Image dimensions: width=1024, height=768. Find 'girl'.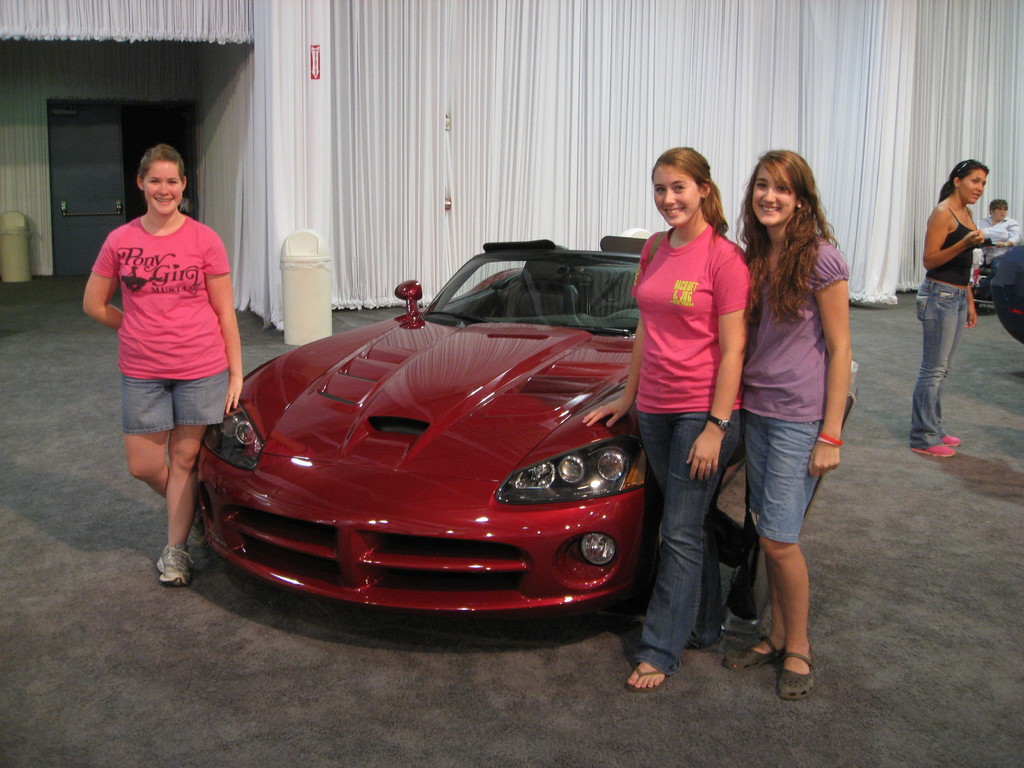
{"x1": 906, "y1": 157, "x2": 994, "y2": 462}.
